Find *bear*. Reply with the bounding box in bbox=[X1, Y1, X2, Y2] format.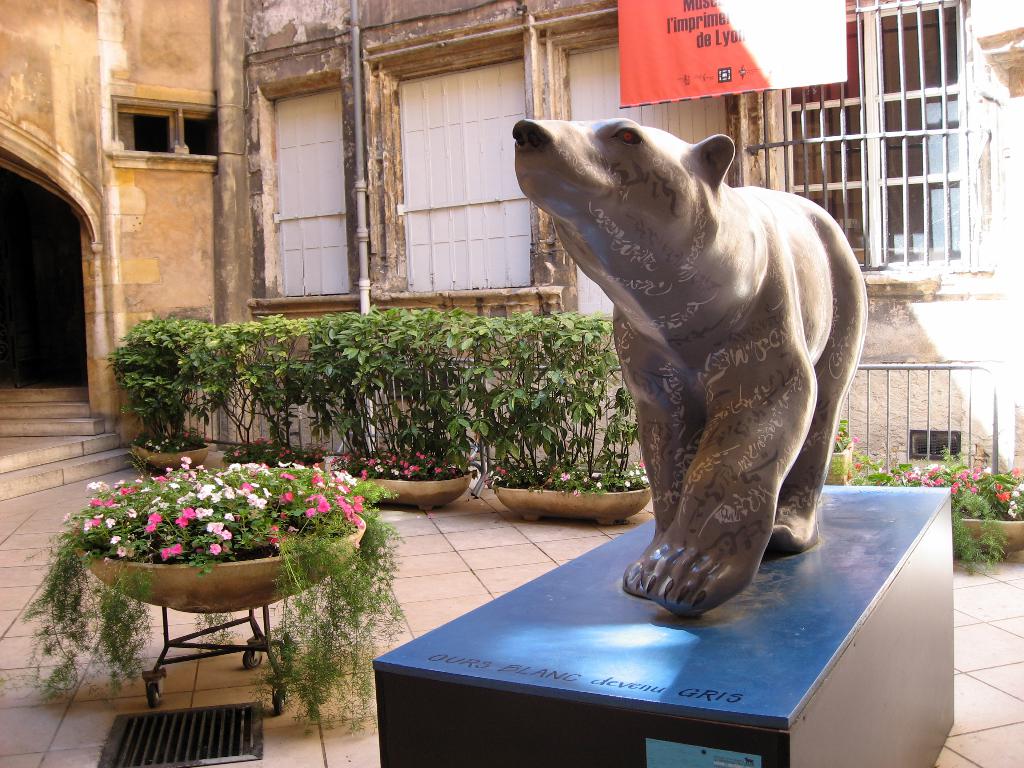
bbox=[510, 115, 874, 620].
